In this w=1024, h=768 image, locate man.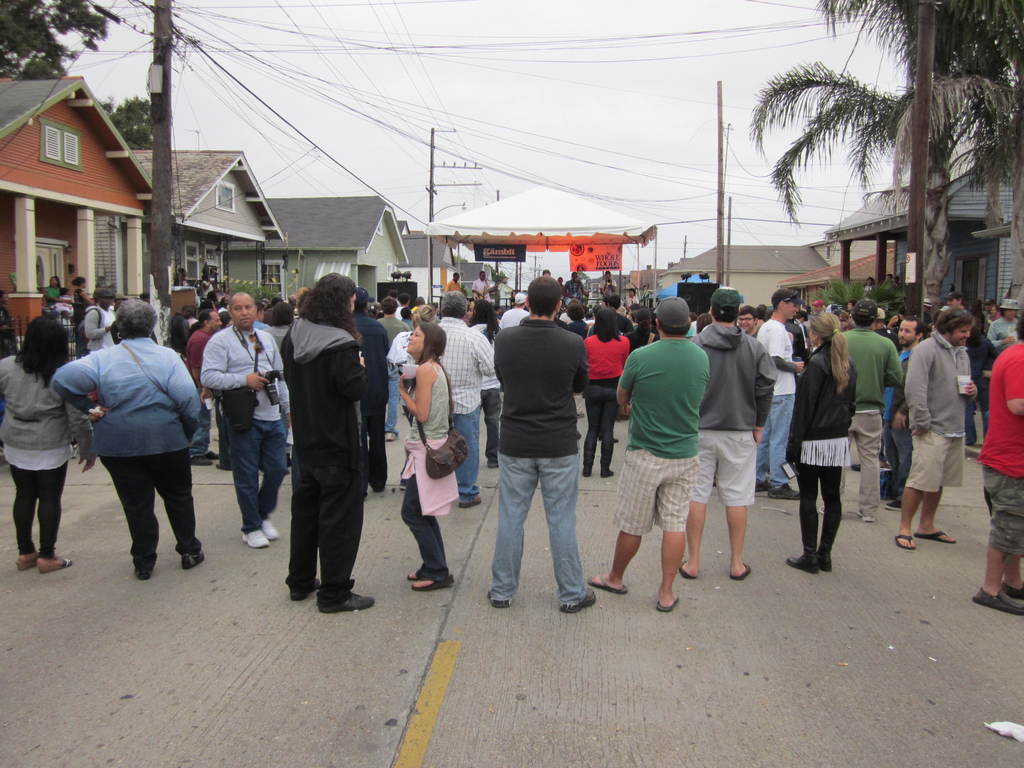
Bounding box: (878, 316, 928, 510).
